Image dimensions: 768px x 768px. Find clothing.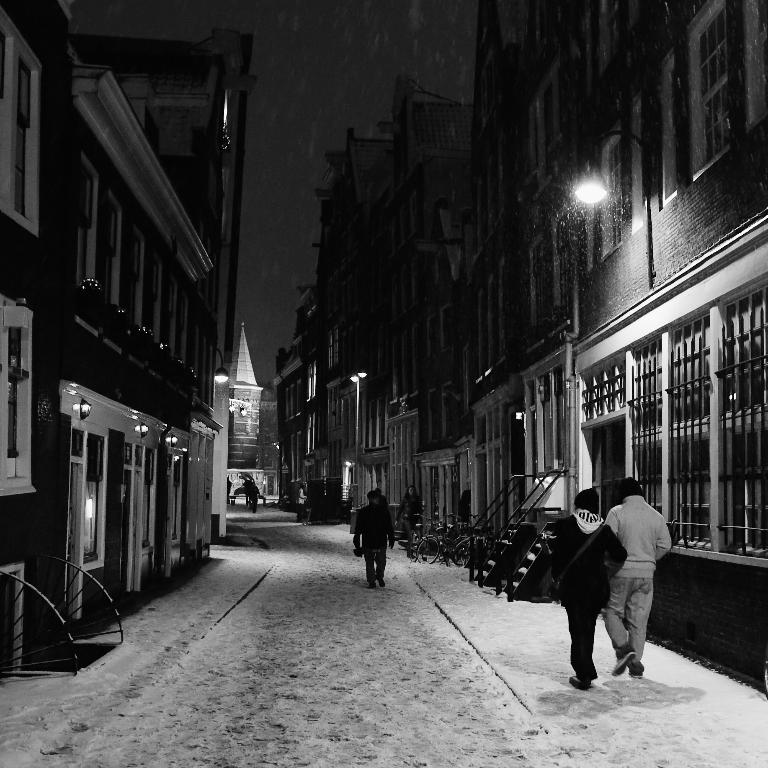
(left=294, top=487, right=304, bottom=504).
